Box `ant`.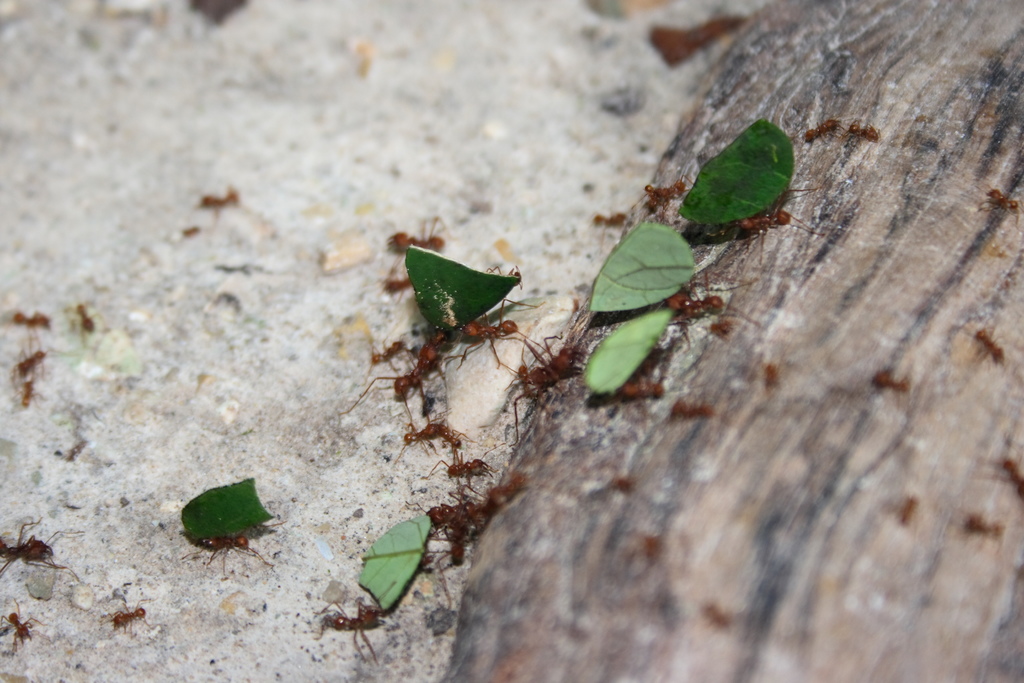
bbox=[309, 582, 406, 652].
